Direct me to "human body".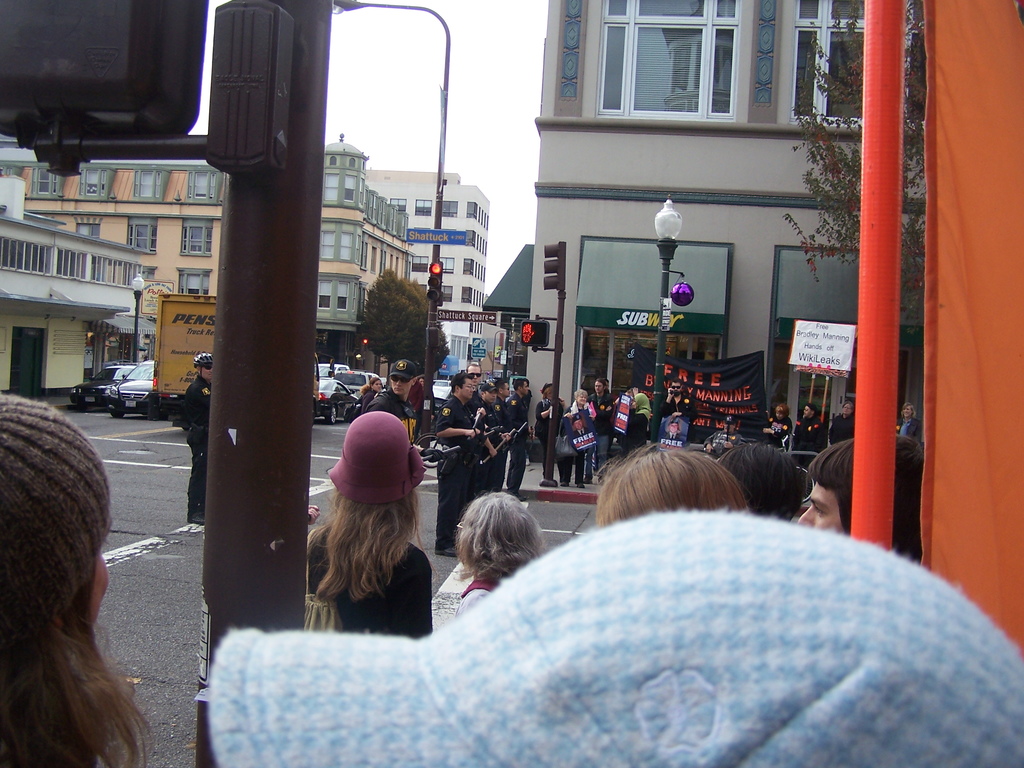
Direction: 697/431/743/459.
